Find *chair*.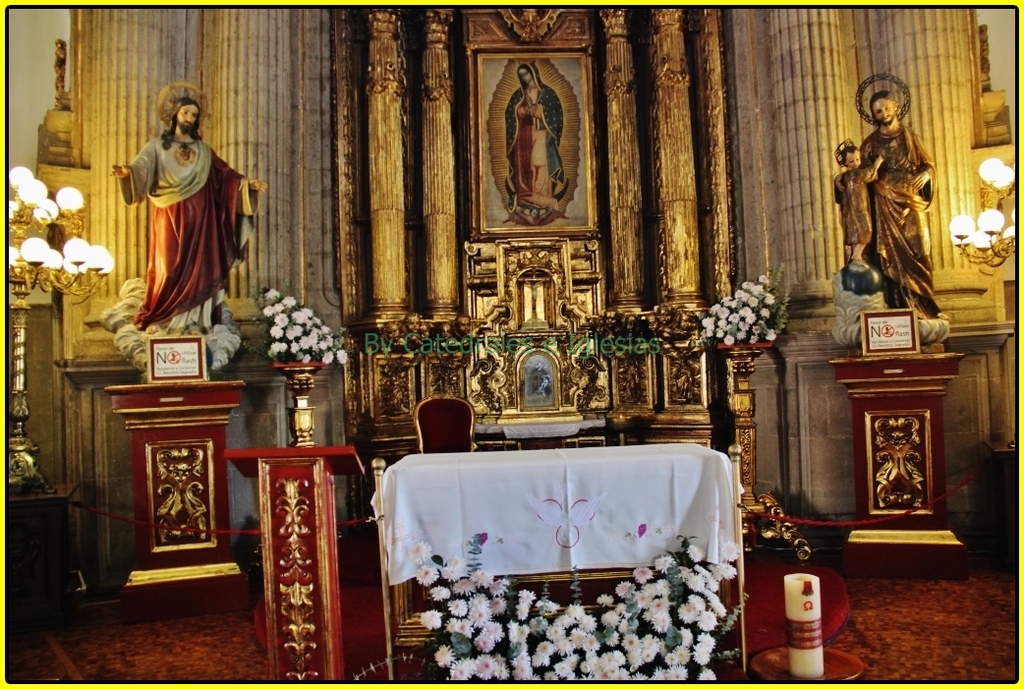
{"x1": 409, "y1": 387, "x2": 481, "y2": 457}.
